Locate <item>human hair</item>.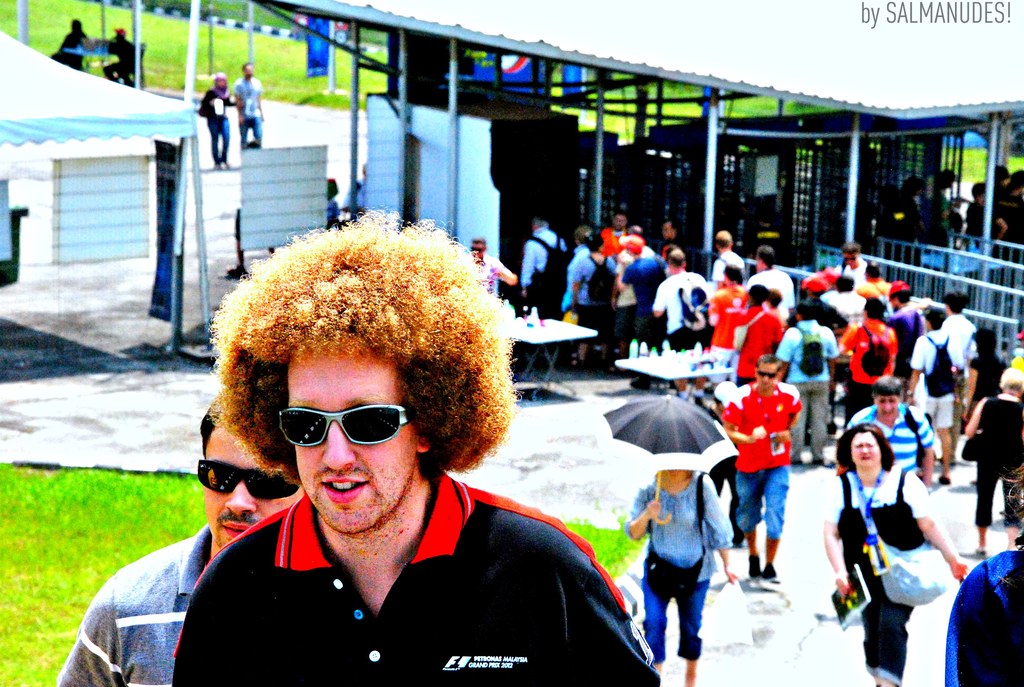
Bounding box: (x1=799, y1=301, x2=817, y2=317).
